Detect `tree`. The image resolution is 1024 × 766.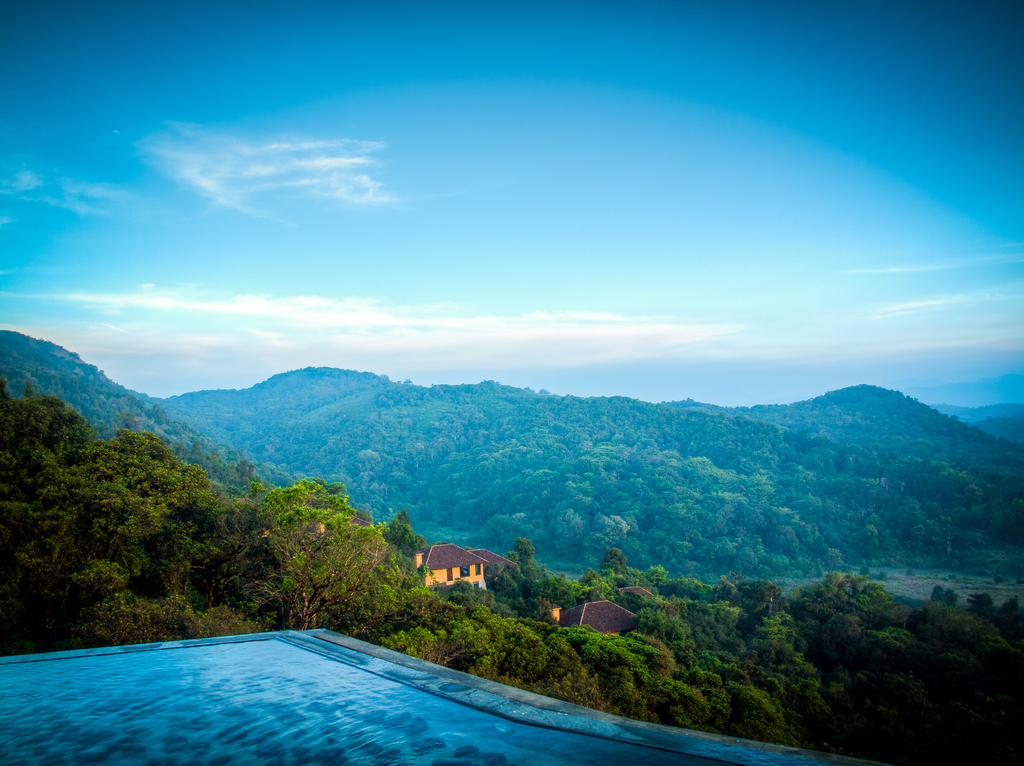
x1=888, y1=429, x2=1023, y2=548.
